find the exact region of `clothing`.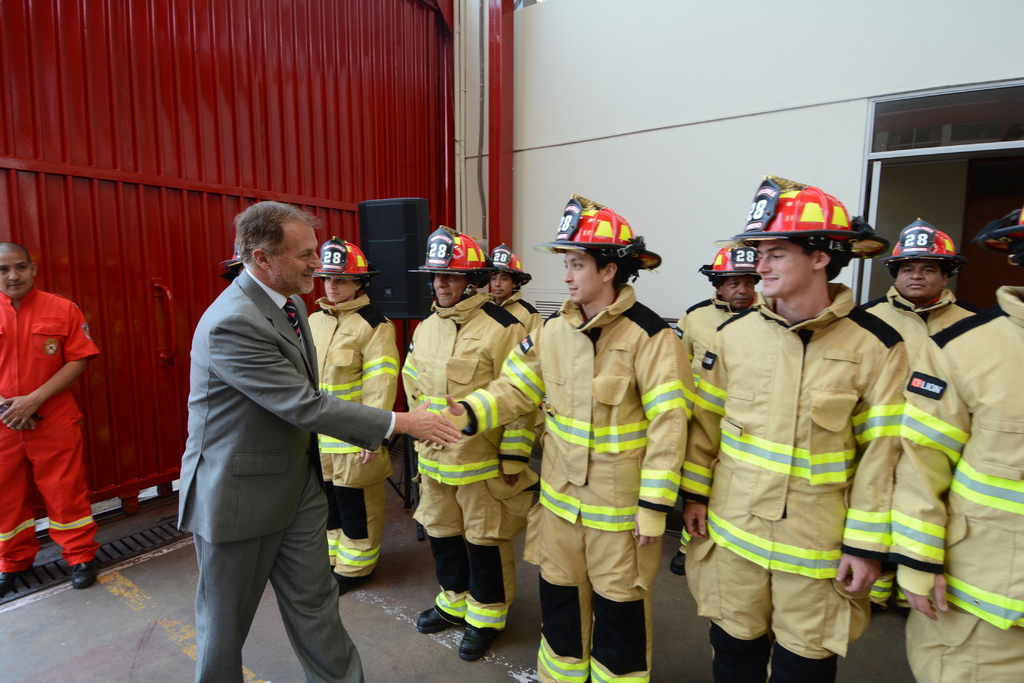
Exact region: {"x1": 399, "y1": 291, "x2": 540, "y2": 635}.
